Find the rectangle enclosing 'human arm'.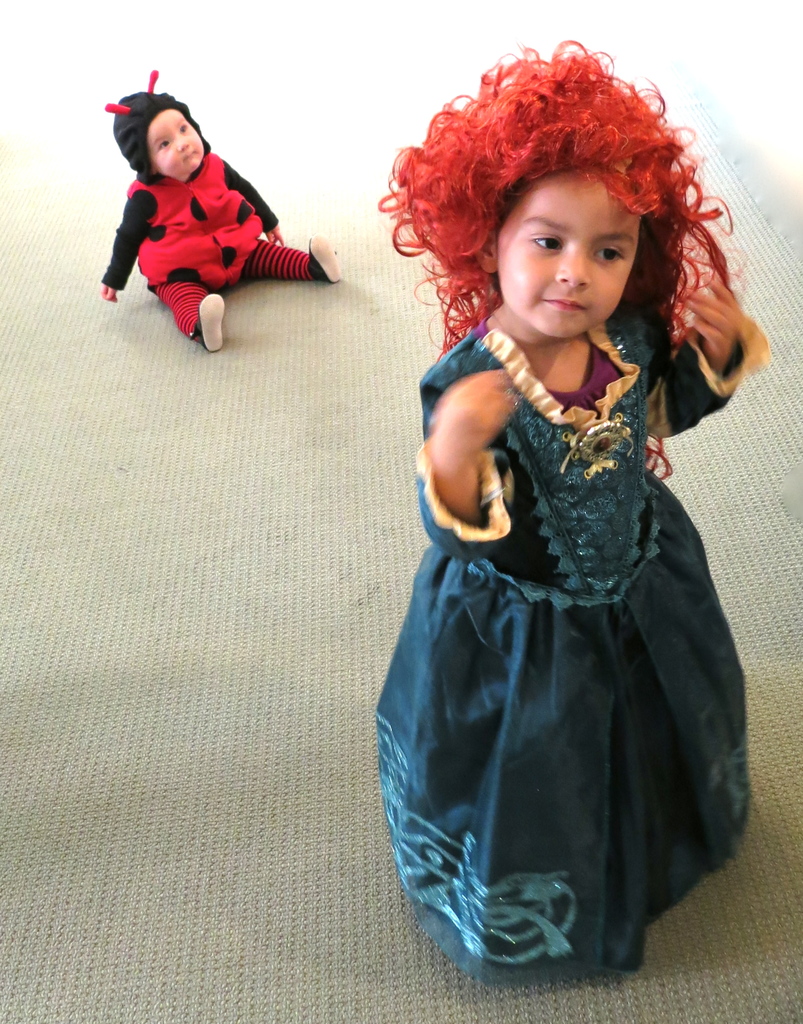
region(223, 157, 291, 246).
